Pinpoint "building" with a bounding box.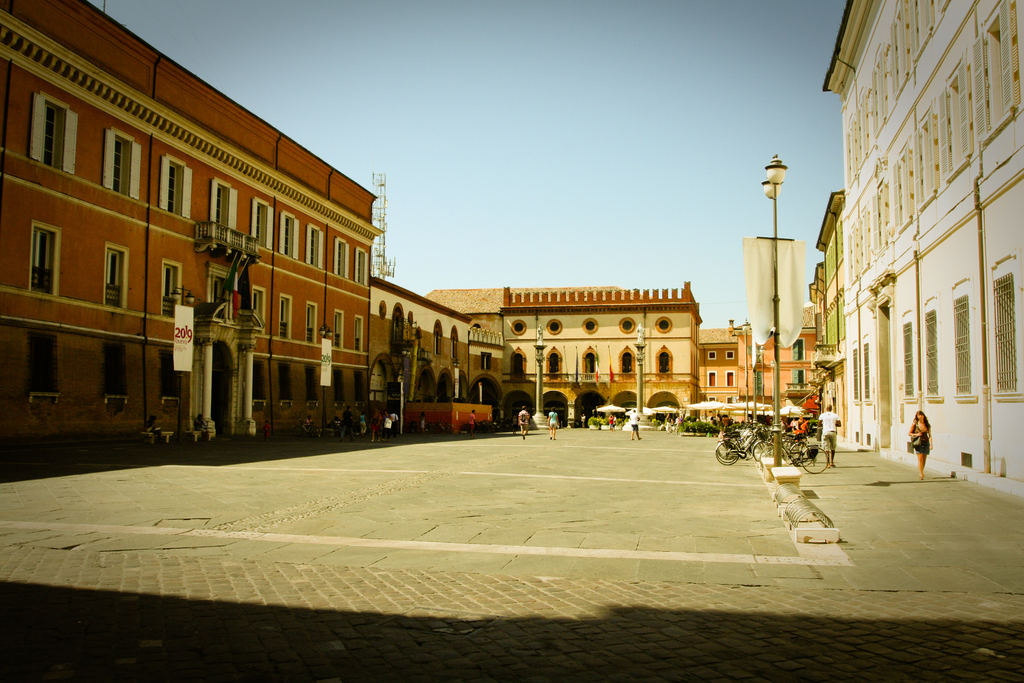
368 277 502 433.
